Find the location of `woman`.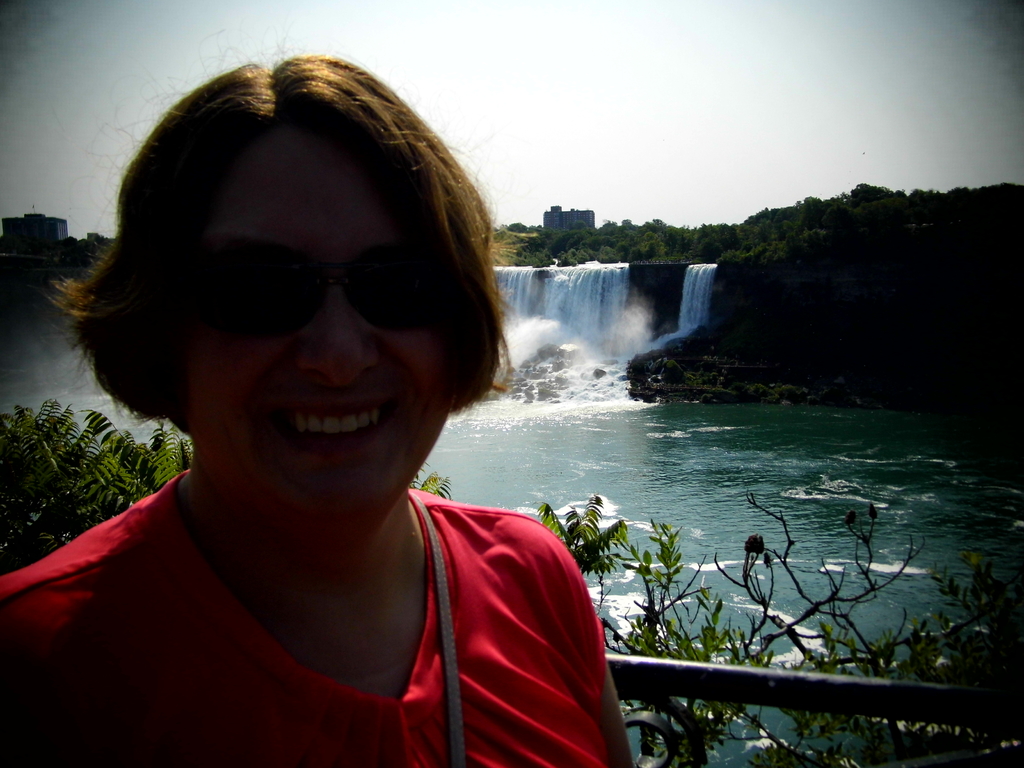
Location: <bbox>12, 41, 636, 759</bbox>.
